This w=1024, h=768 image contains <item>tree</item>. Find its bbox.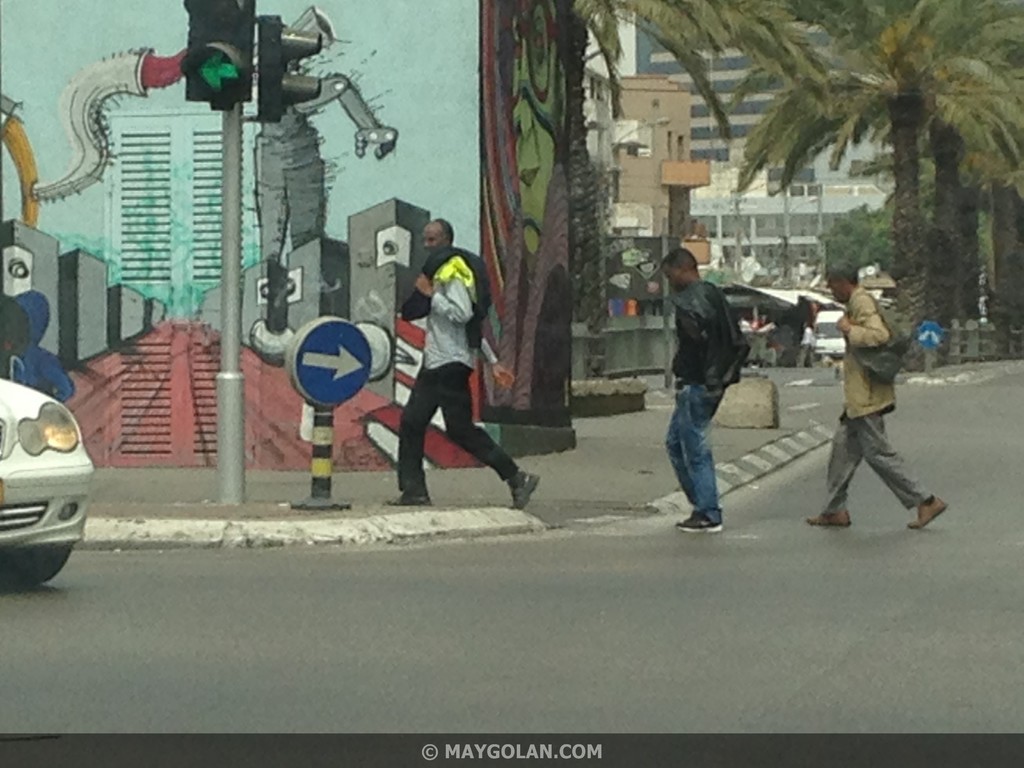
(left=563, top=0, right=851, bottom=341).
